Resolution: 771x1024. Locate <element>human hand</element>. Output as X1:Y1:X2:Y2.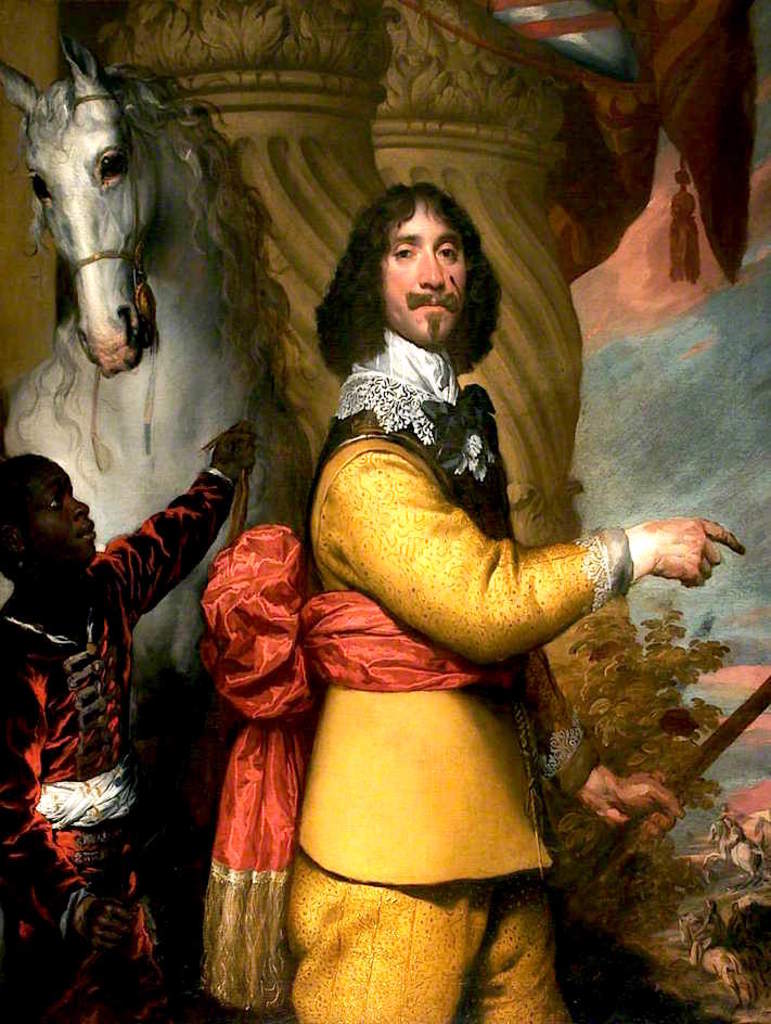
608:487:753:597.
